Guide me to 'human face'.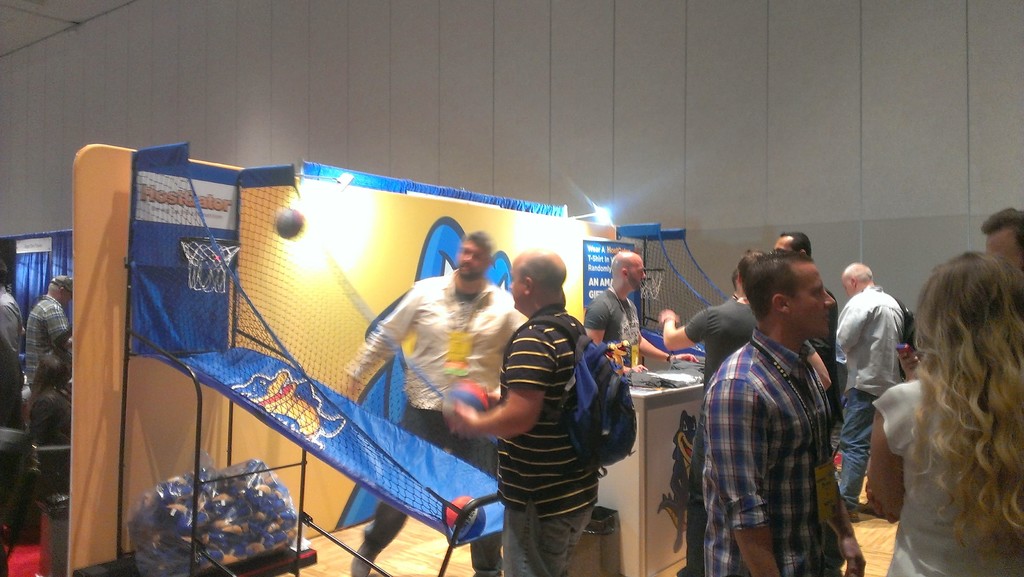
Guidance: [x1=788, y1=263, x2=840, y2=332].
